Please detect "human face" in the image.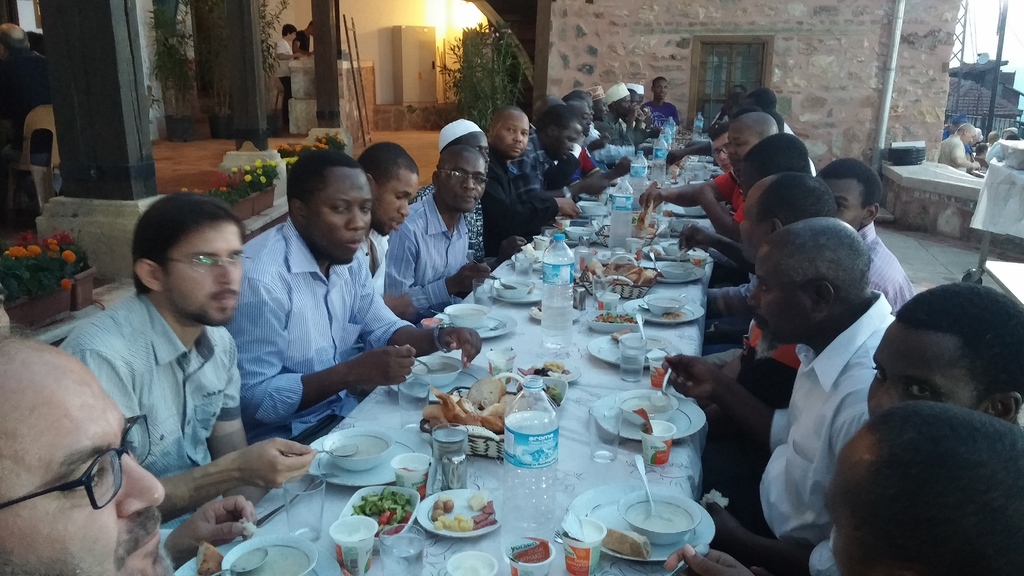
l=0, t=364, r=164, b=575.
